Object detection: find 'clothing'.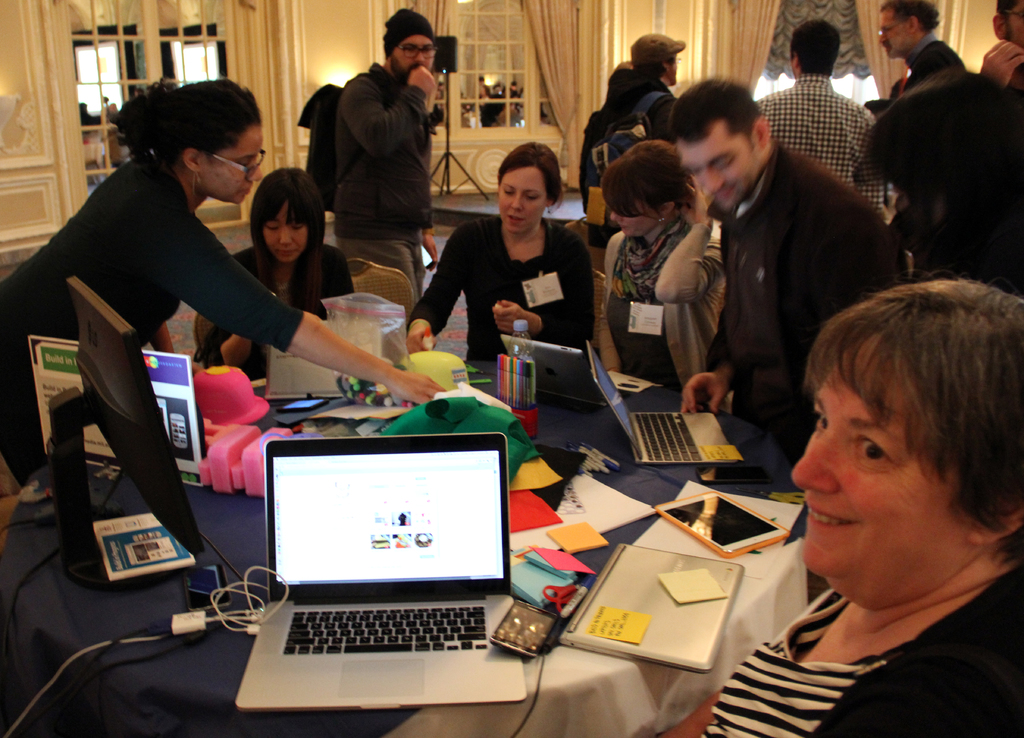
<box>705,140,900,463</box>.
